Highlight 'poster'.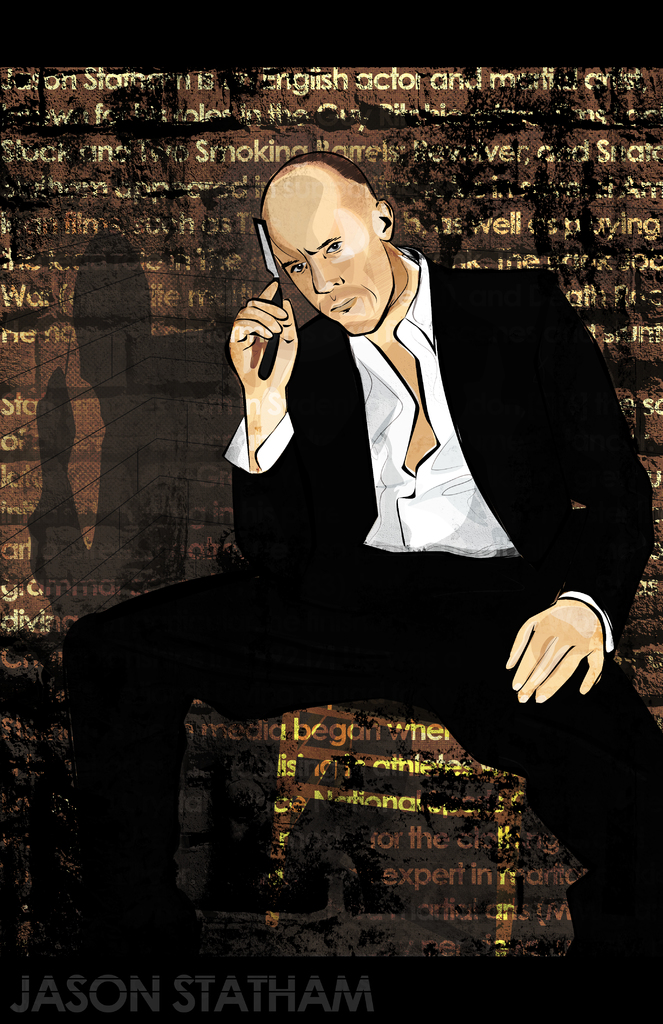
Highlighted region: Rect(0, 0, 662, 1023).
